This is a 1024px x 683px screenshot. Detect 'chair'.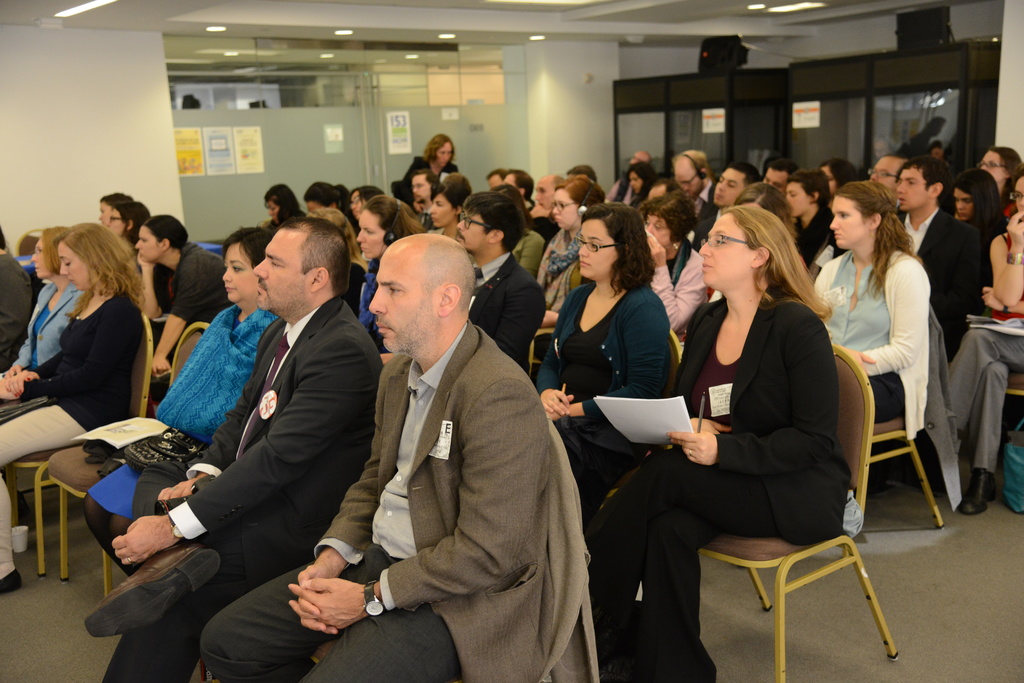
region(43, 316, 210, 595).
